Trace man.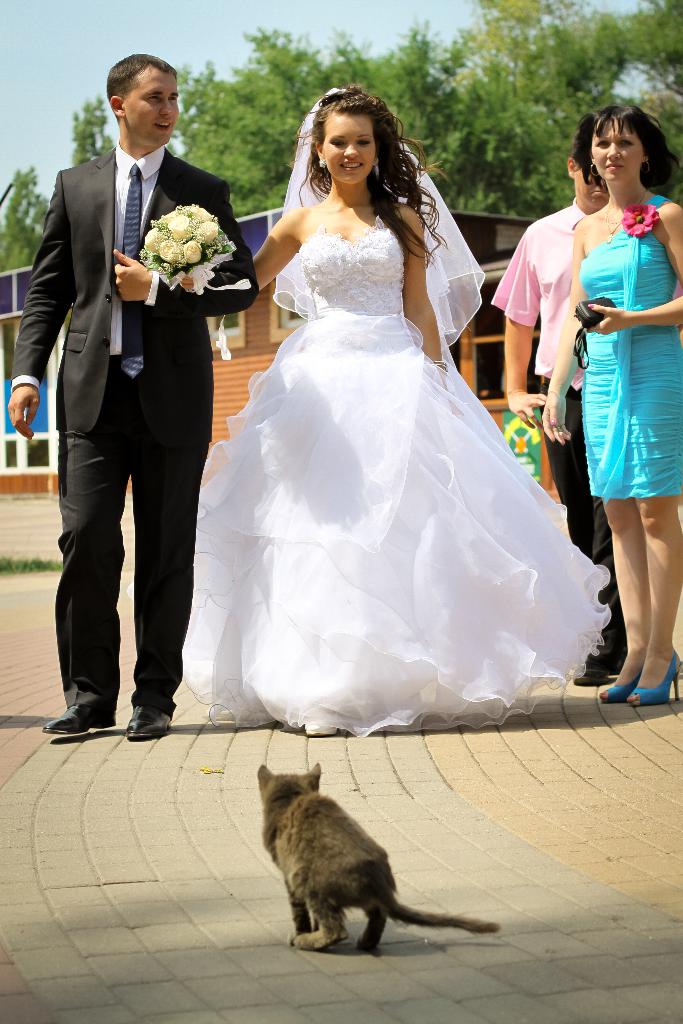
Traced to (left=486, top=145, right=606, bottom=689).
